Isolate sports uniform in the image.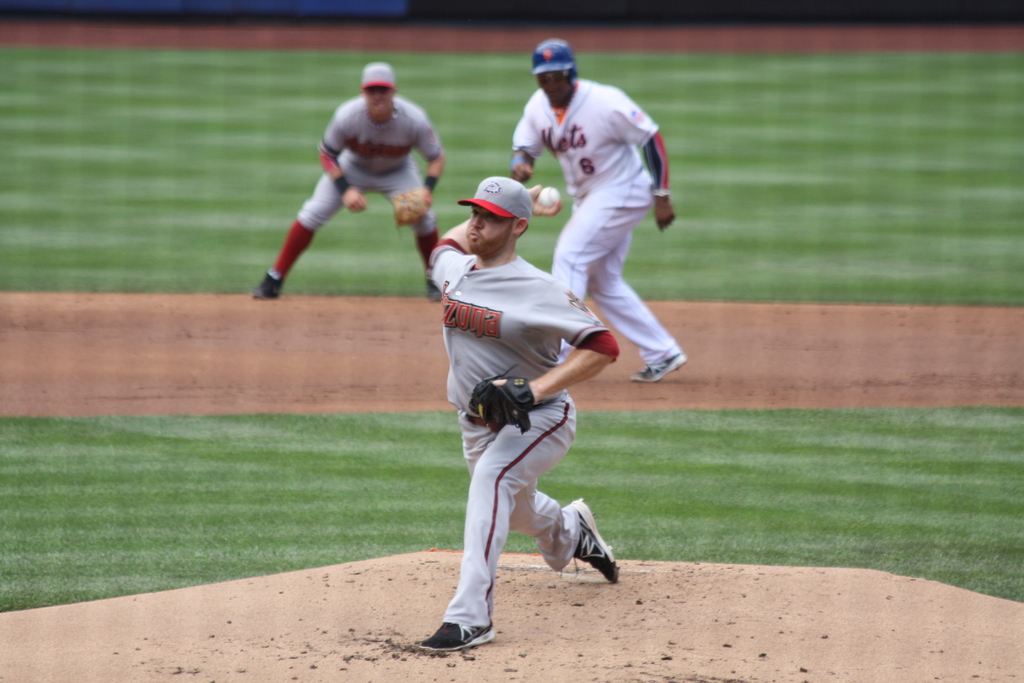
Isolated region: x1=253, y1=86, x2=453, y2=285.
